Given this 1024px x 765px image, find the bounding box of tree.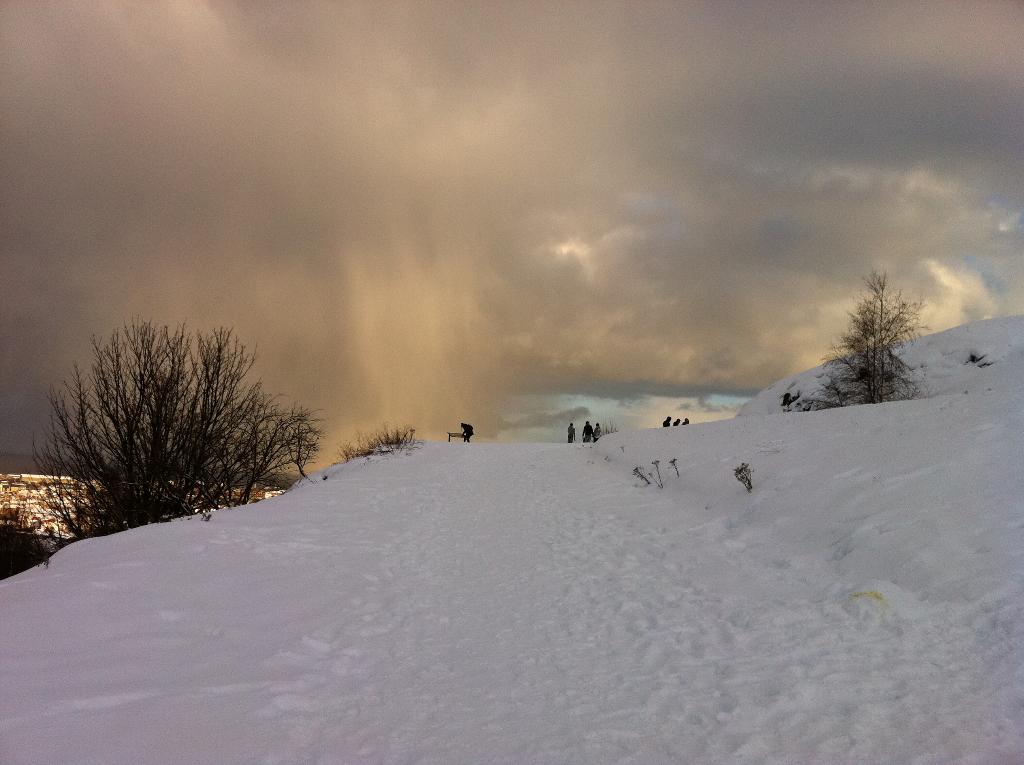
Rect(31, 309, 326, 538).
